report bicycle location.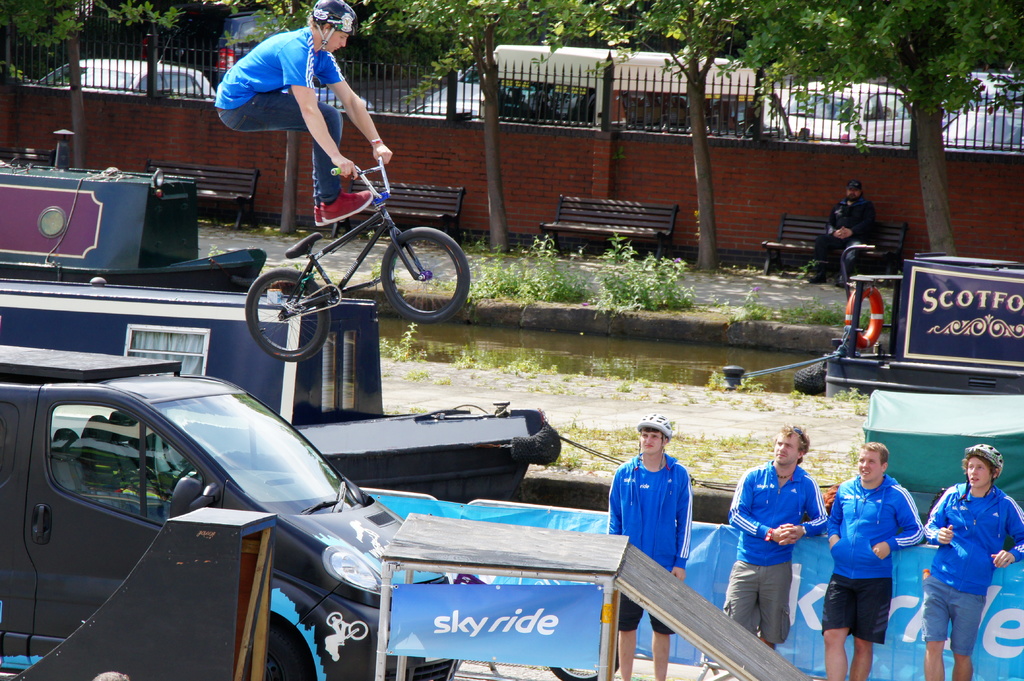
Report: <bbox>244, 150, 470, 373</bbox>.
